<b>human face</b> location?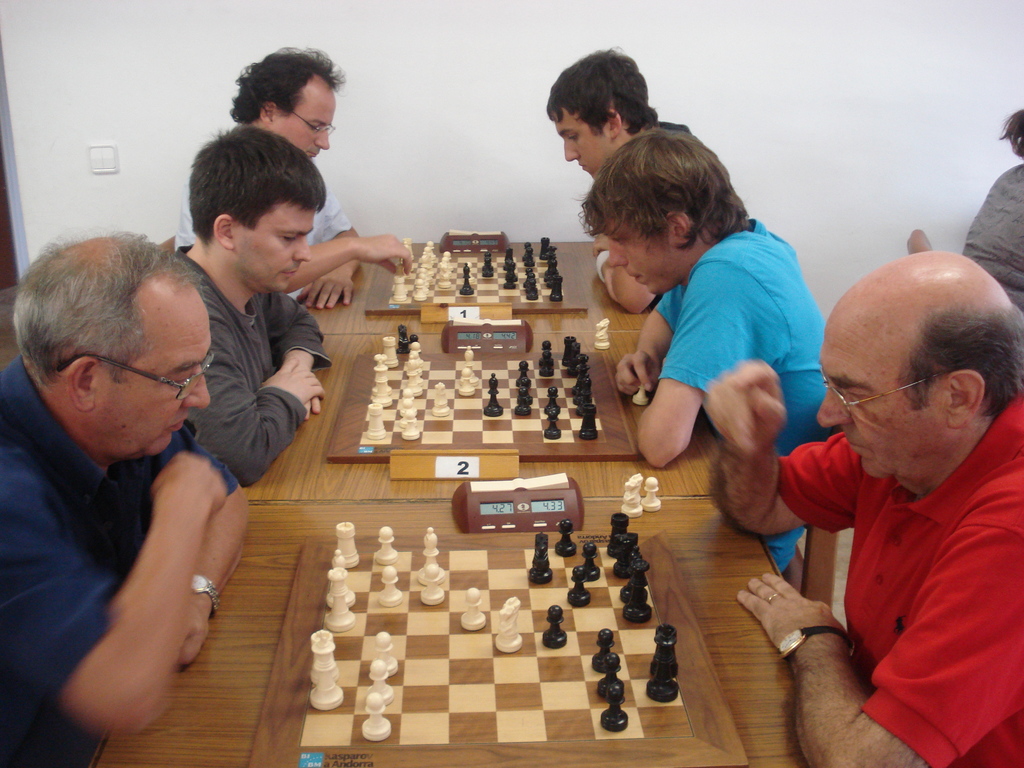
(left=820, top=317, right=942, bottom=490)
